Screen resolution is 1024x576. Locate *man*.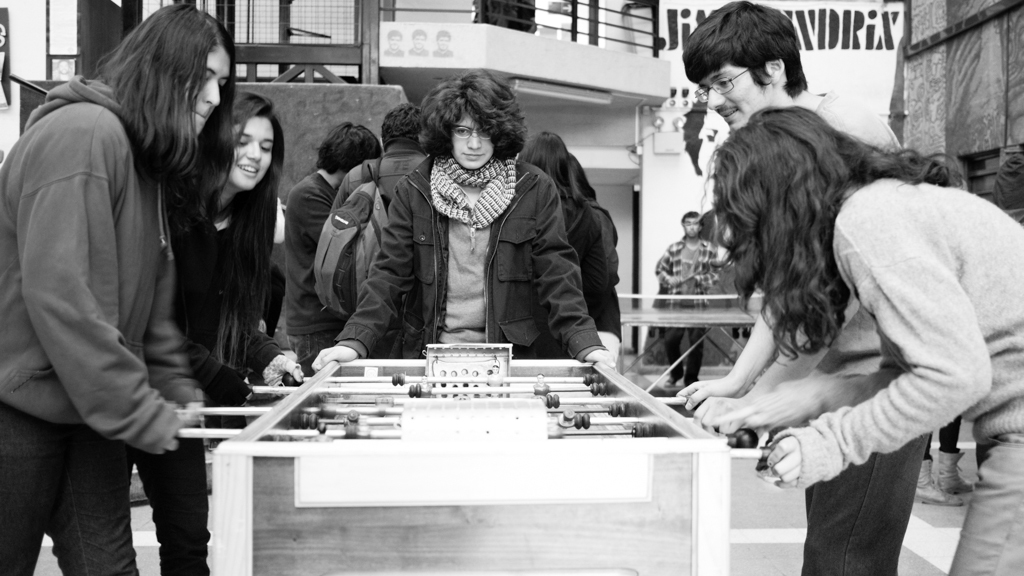
{"left": 348, "top": 98, "right": 423, "bottom": 333}.
